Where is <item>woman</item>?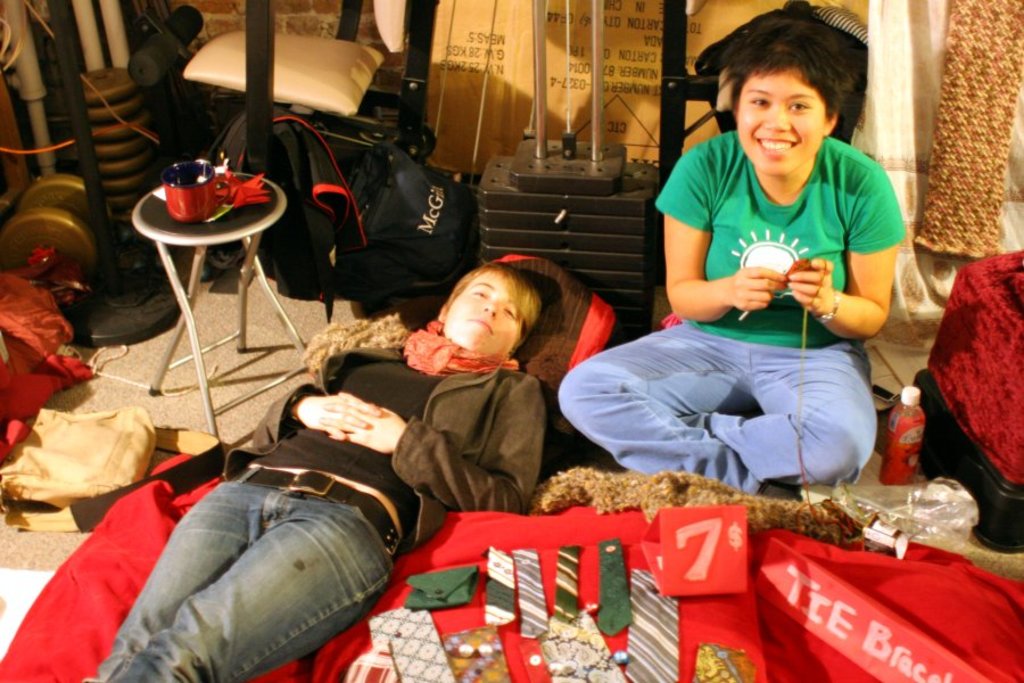
bbox=(77, 257, 556, 682).
